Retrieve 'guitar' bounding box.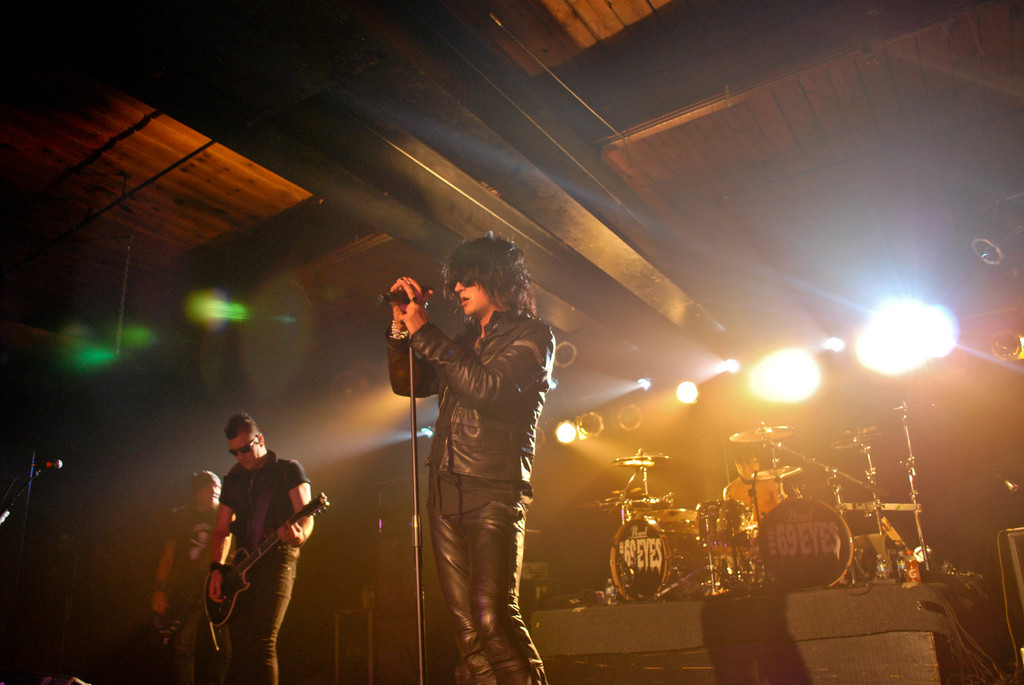
Bounding box: [150,573,211,661].
